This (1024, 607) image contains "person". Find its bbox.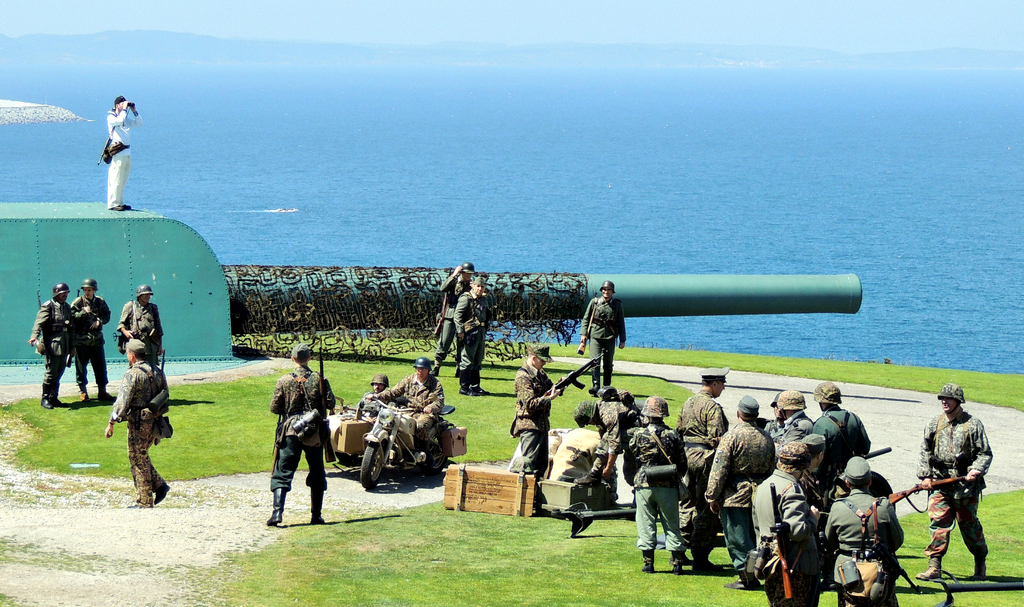
753/446/829/606.
